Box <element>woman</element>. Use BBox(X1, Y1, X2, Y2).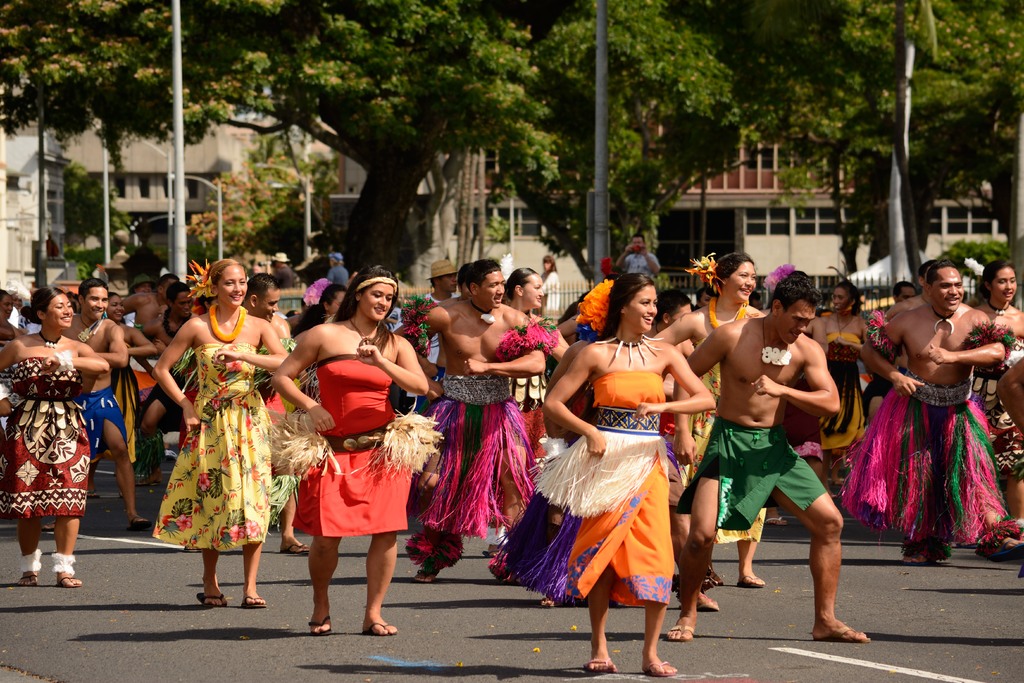
BBox(692, 288, 712, 311).
